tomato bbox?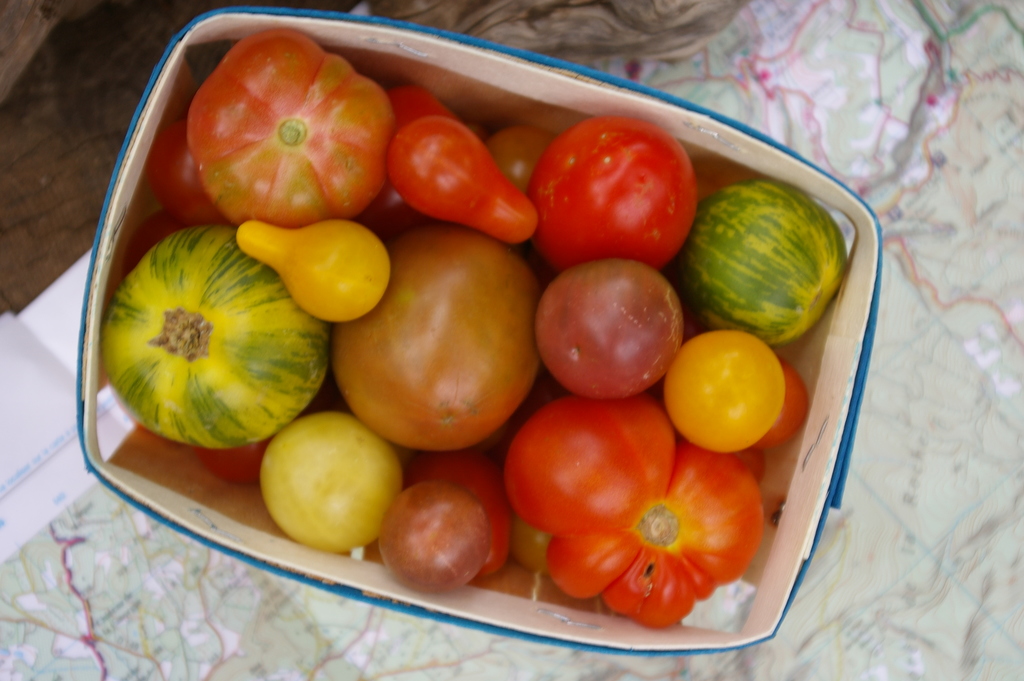
region(99, 233, 335, 450)
